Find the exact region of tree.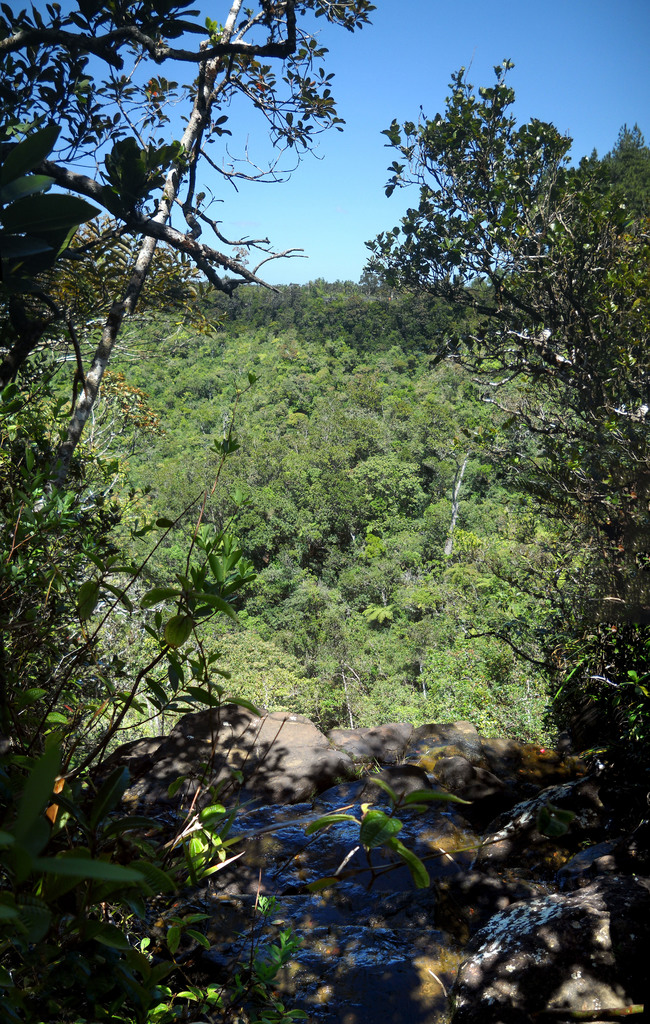
Exact region: {"left": 368, "top": 56, "right": 626, "bottom": 632}.
